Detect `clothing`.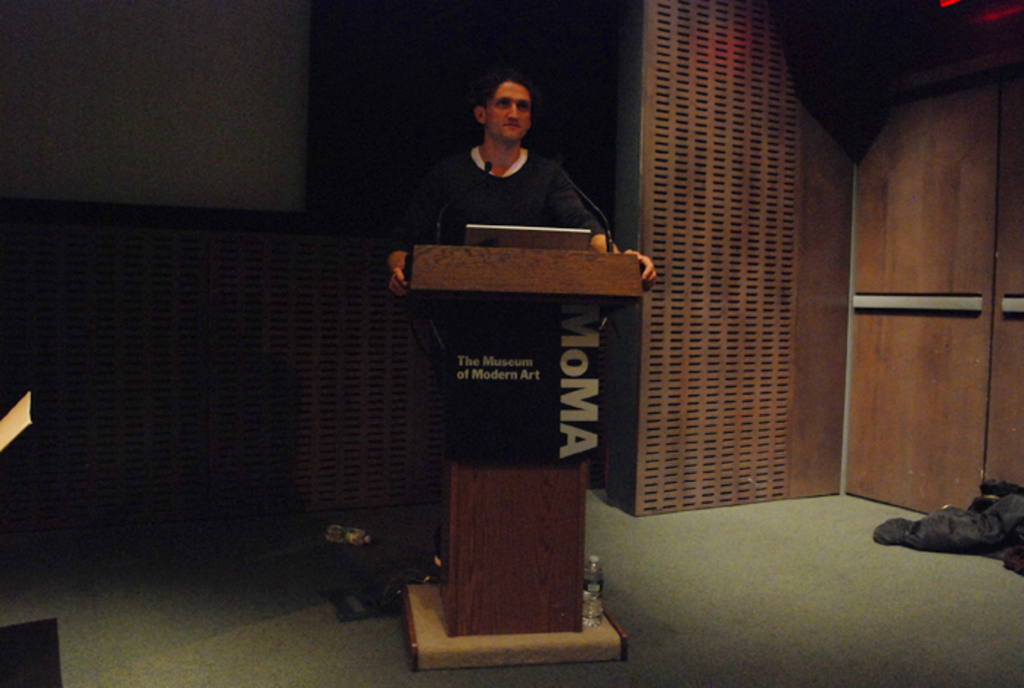
Detected at 387, 146, 611, 259.
